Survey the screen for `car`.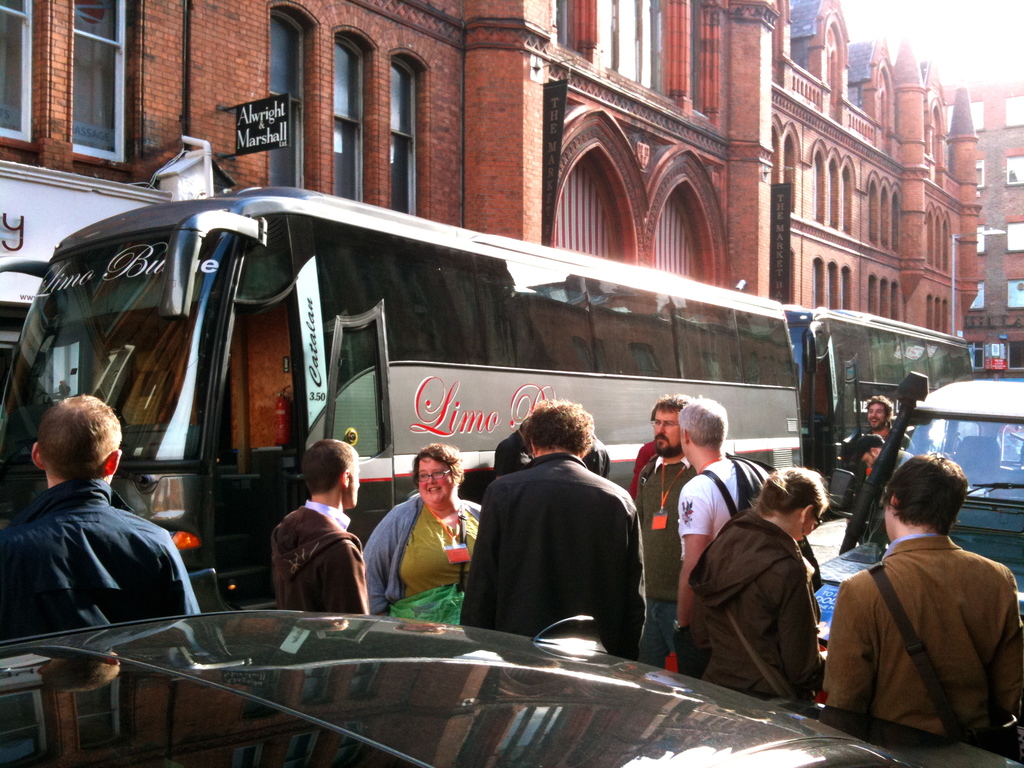
Survey found: select_region(0, 603, 1023, 767).
